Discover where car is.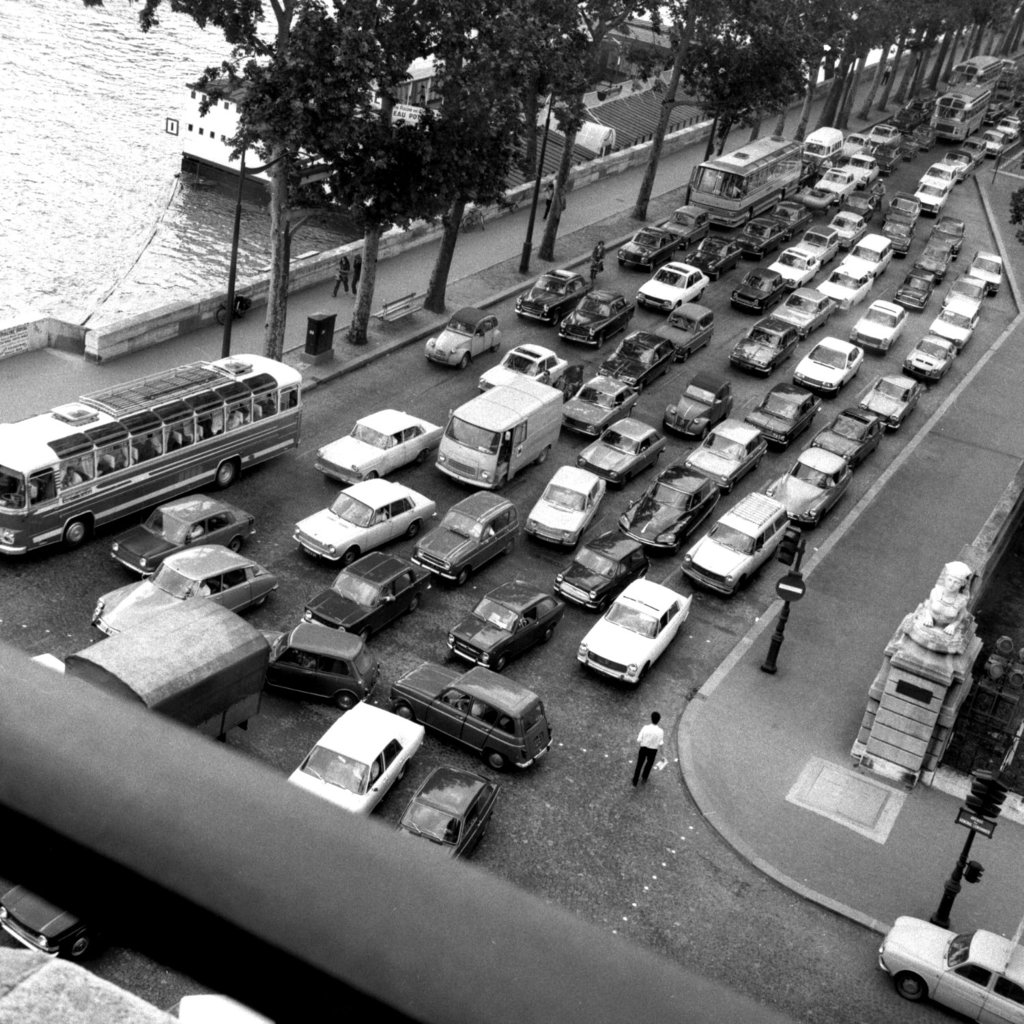
Discovered at box(881, 197, 918, 256).
